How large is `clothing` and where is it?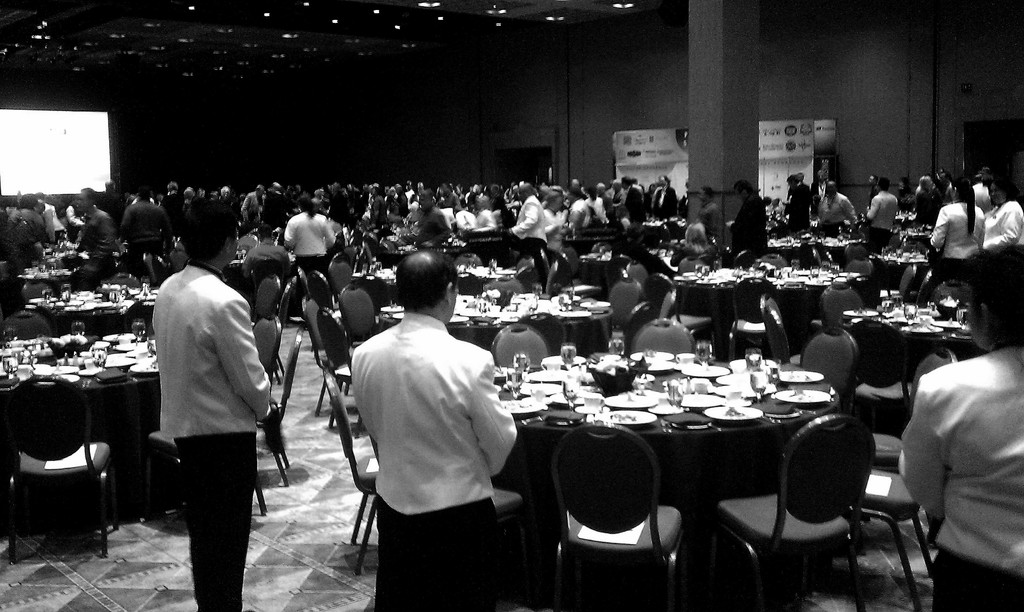
Bounding box: 975 195 1023 241.
